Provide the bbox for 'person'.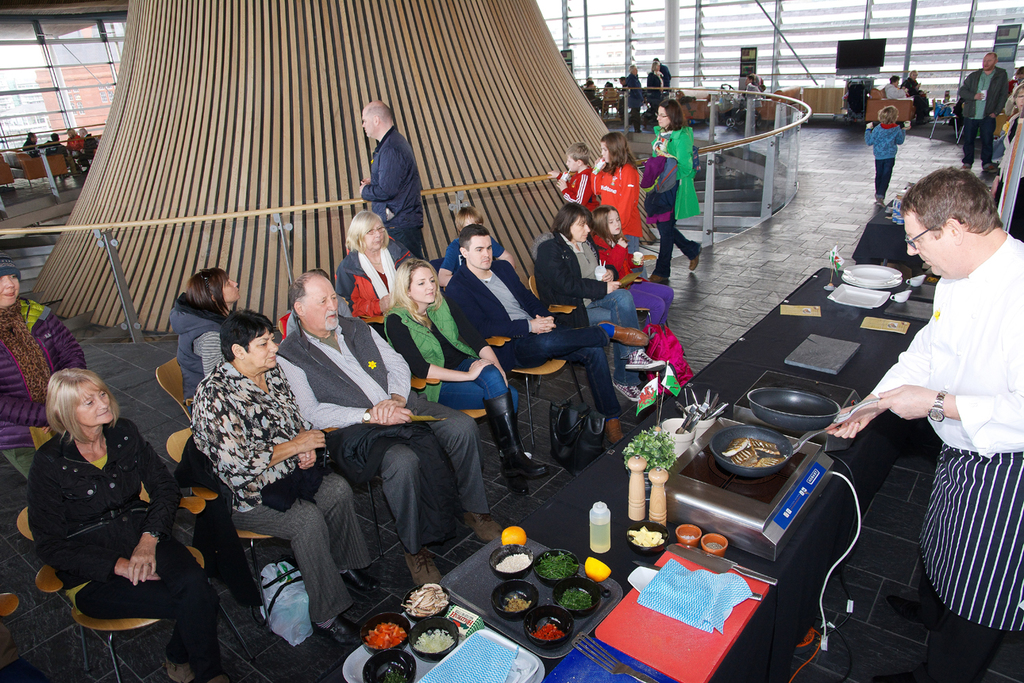
989/84/1023/194.
